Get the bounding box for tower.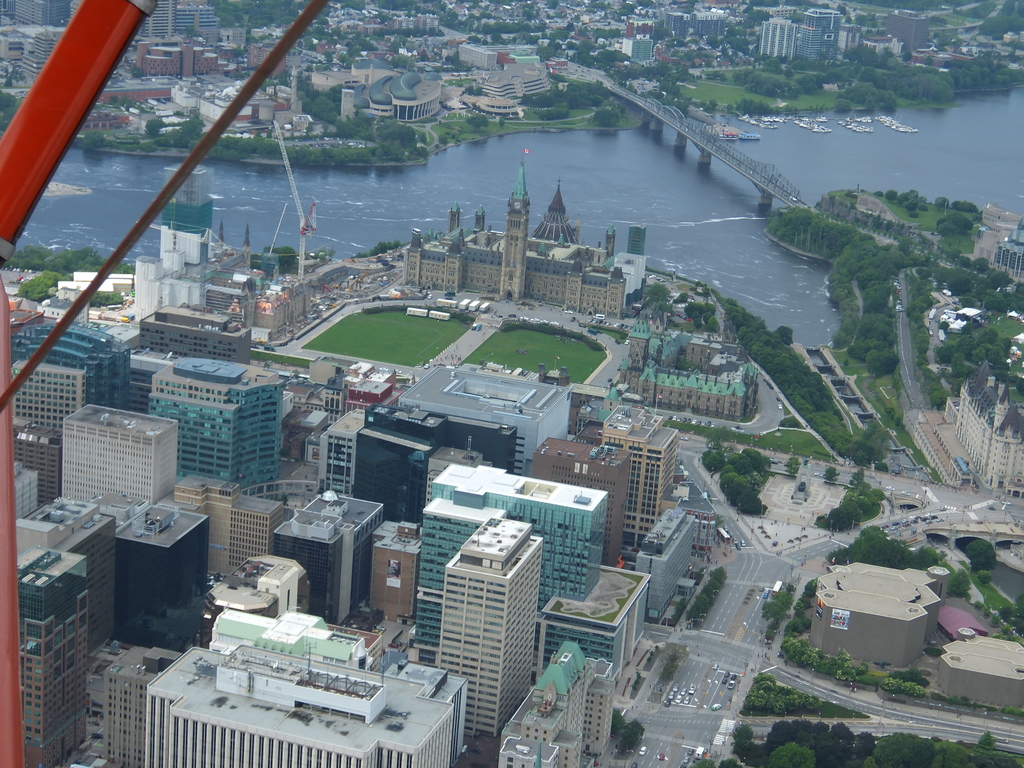
97 641 158 767.
